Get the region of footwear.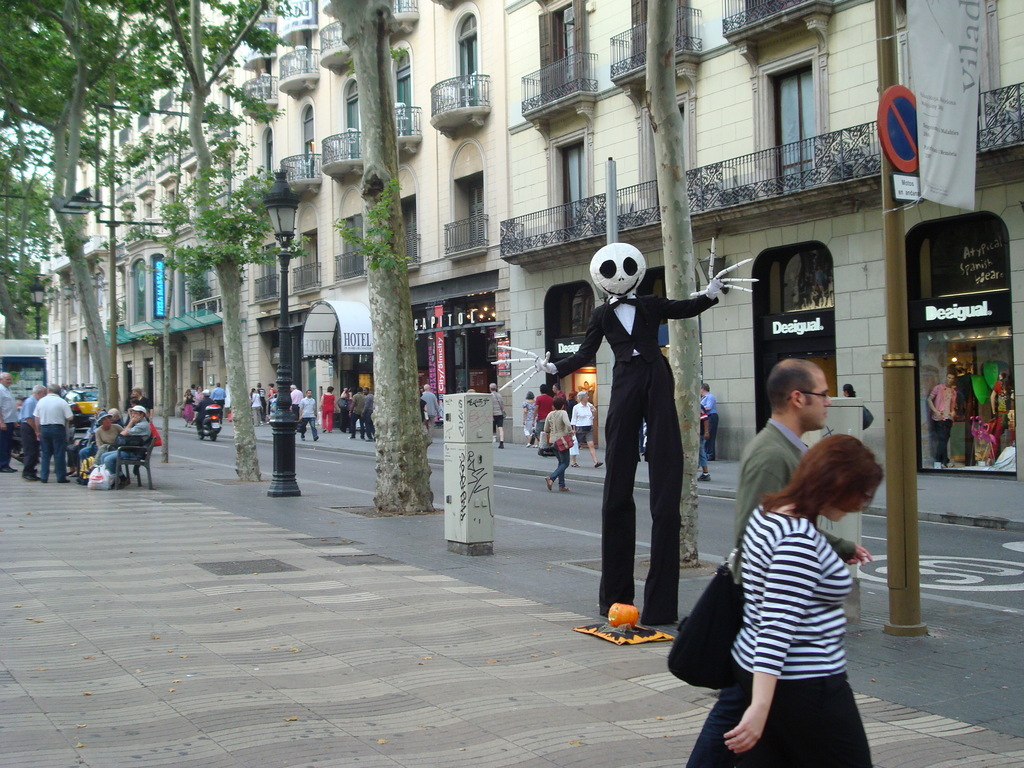
[left=315, top=435, right=327, bottom=443].
